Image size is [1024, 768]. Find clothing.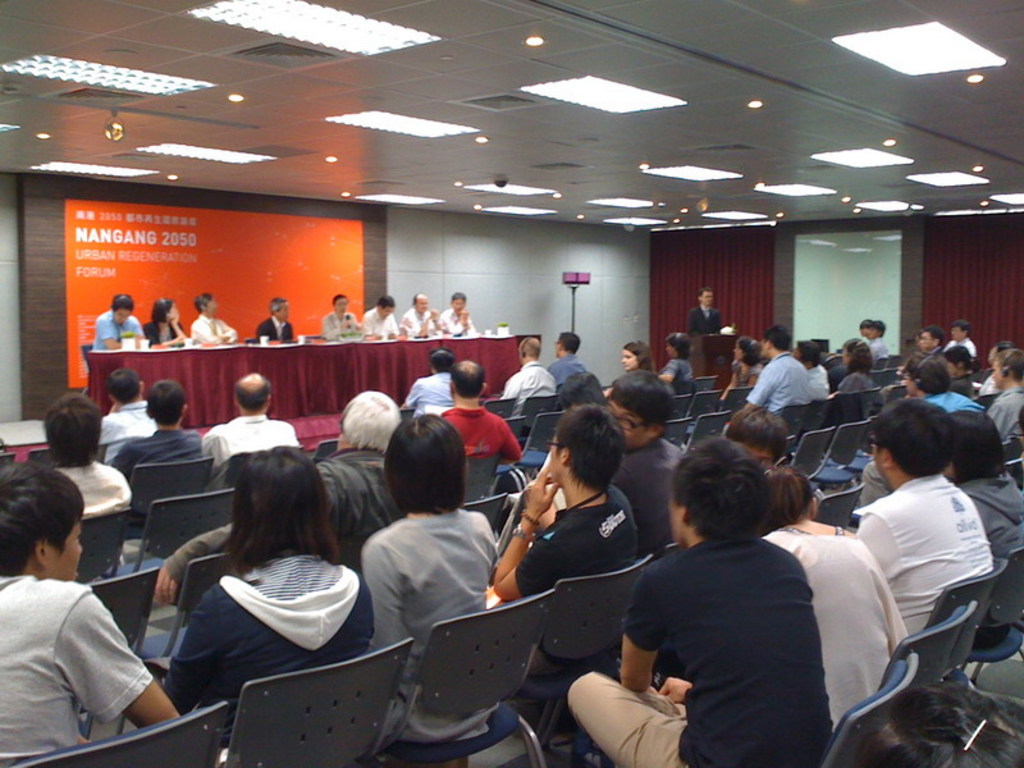
184 310 233 344.
